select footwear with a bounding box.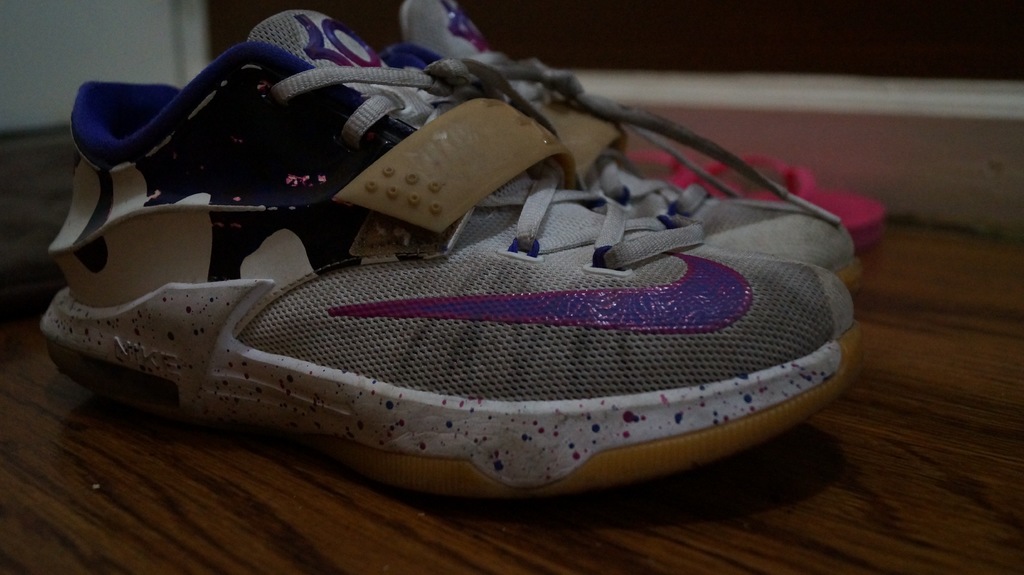
box=[364, 0, 886, 303].
